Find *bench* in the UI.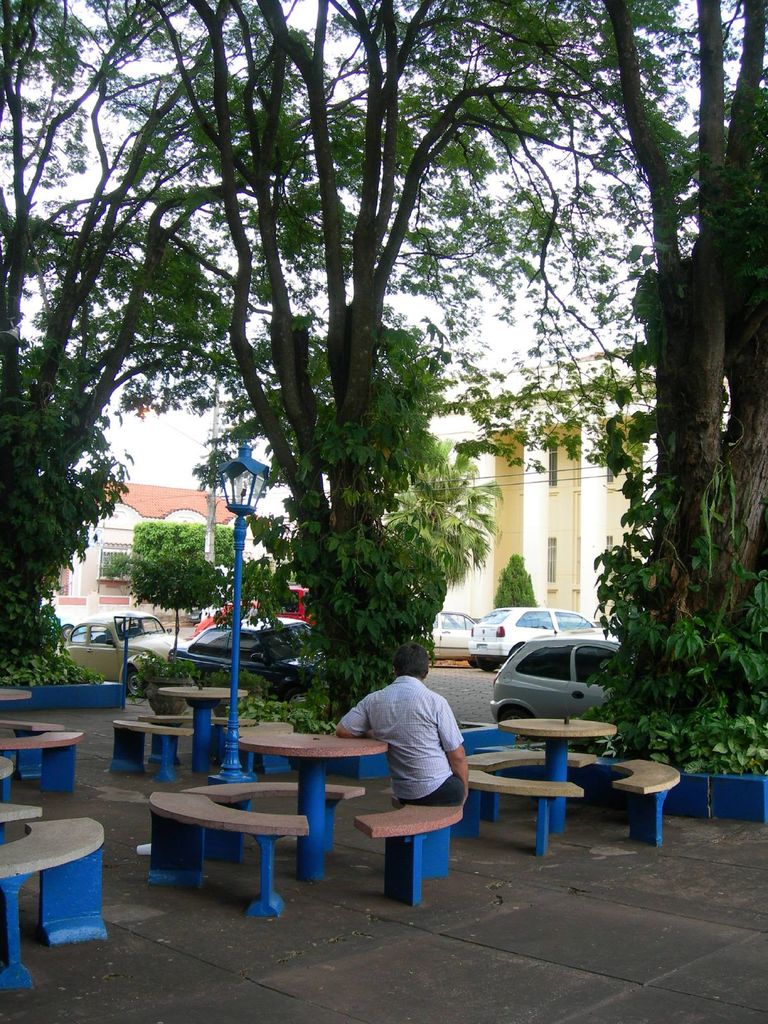
UI element at (177, 784, 364, 863).
